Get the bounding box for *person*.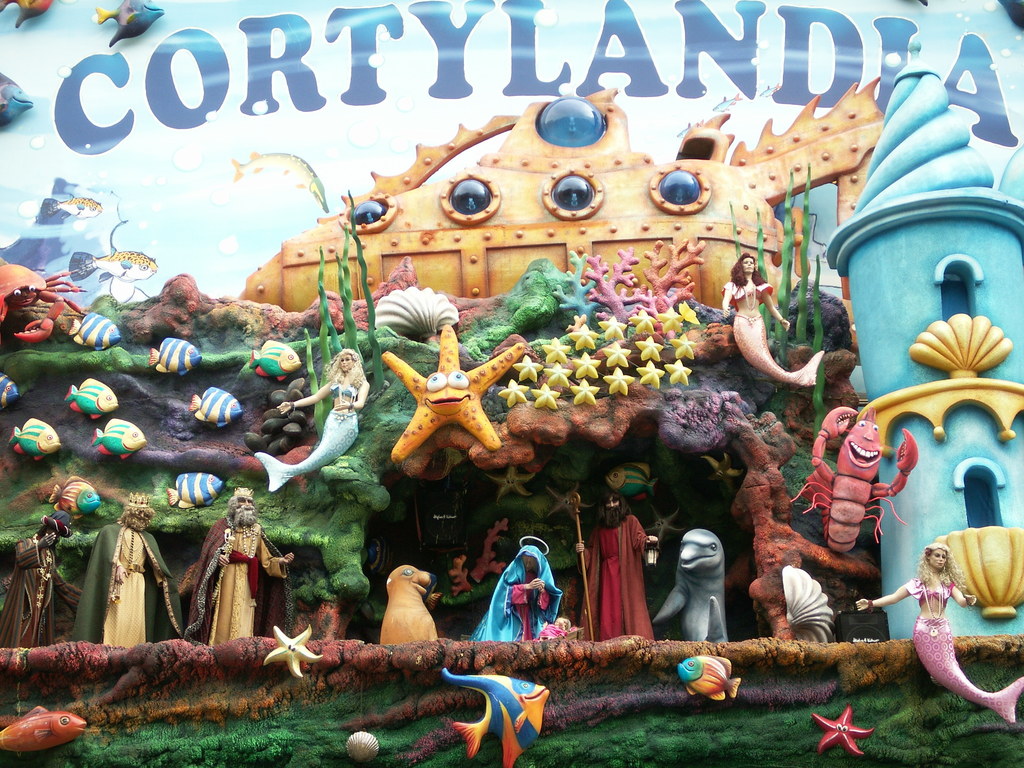
[186, 484, 293, 648].
